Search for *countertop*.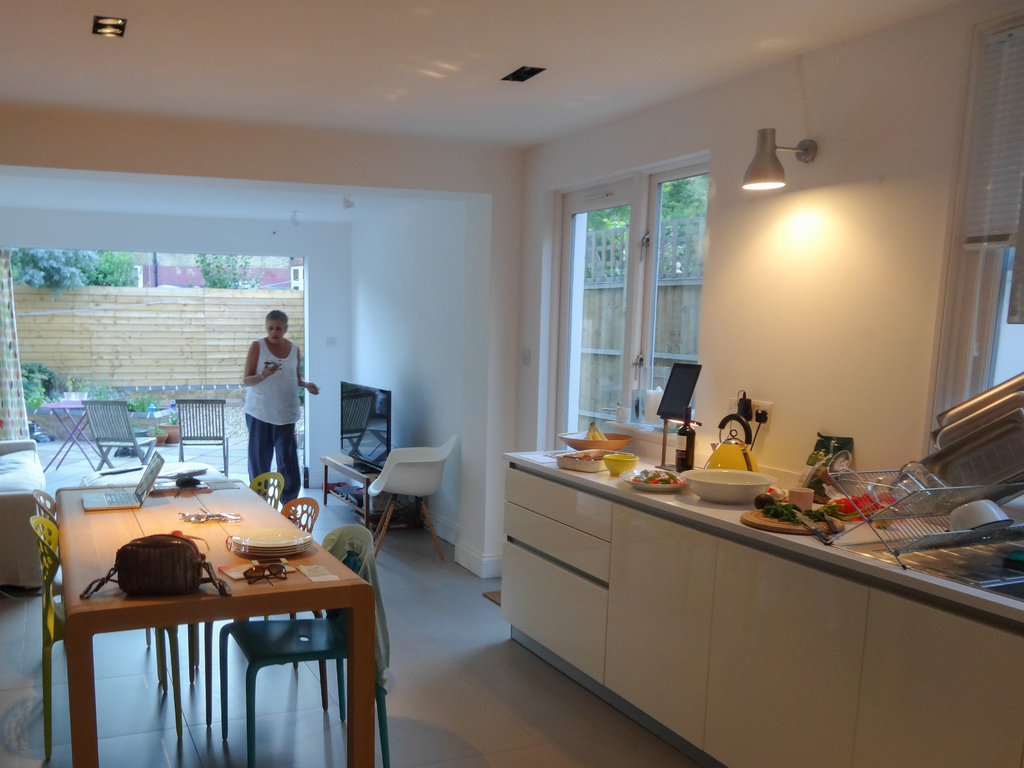
Found at (508,445,1023,630).
